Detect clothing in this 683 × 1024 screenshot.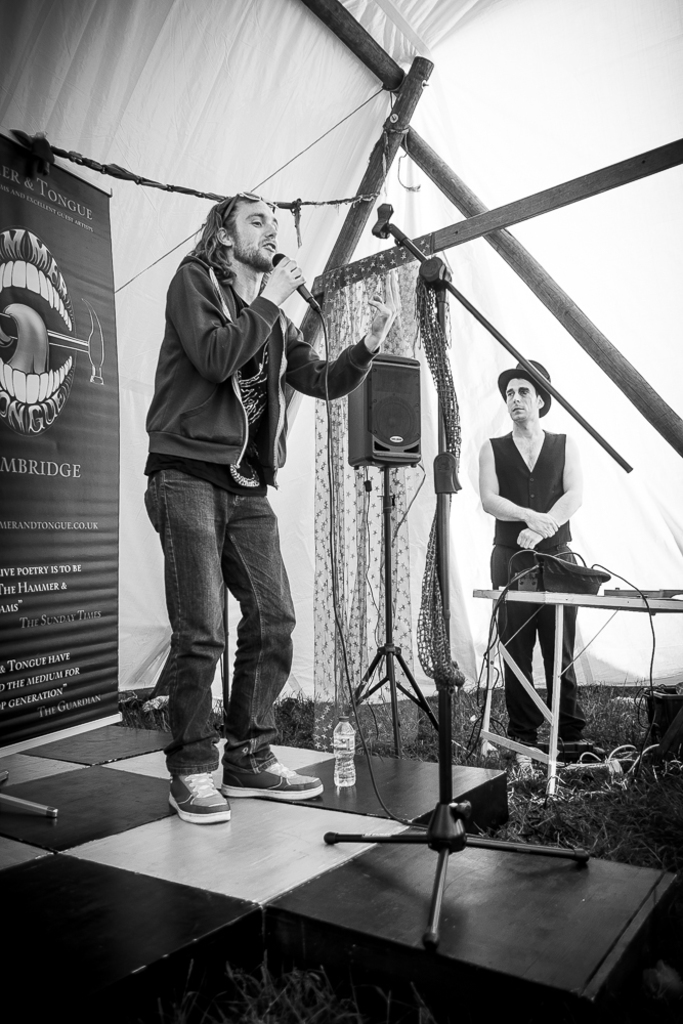
Detection: rect(167, 255, 385, 781).
